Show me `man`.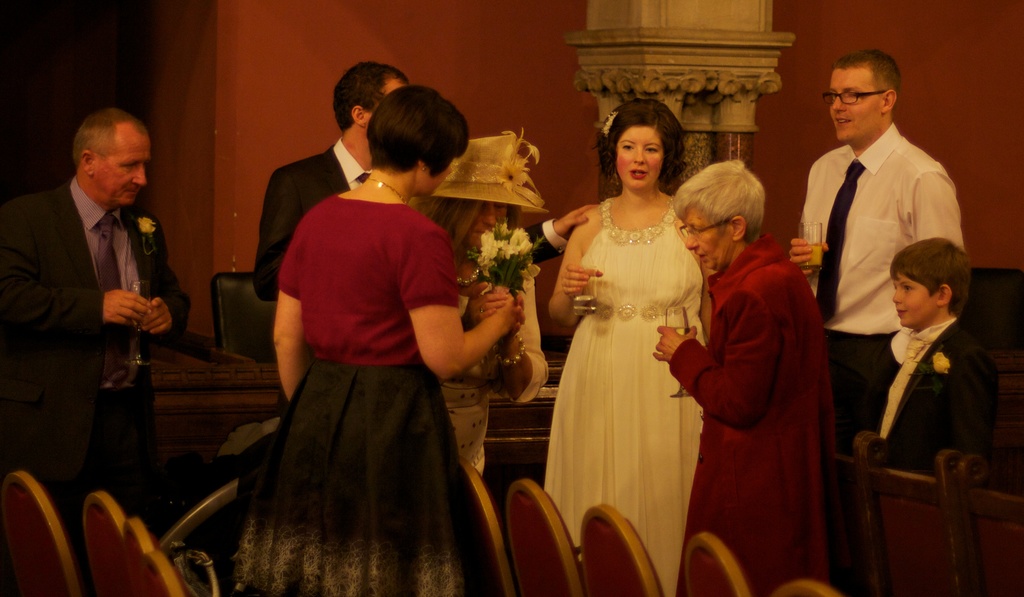
`man` is here: x1=790 y1=51 x2=967 y2=454.
